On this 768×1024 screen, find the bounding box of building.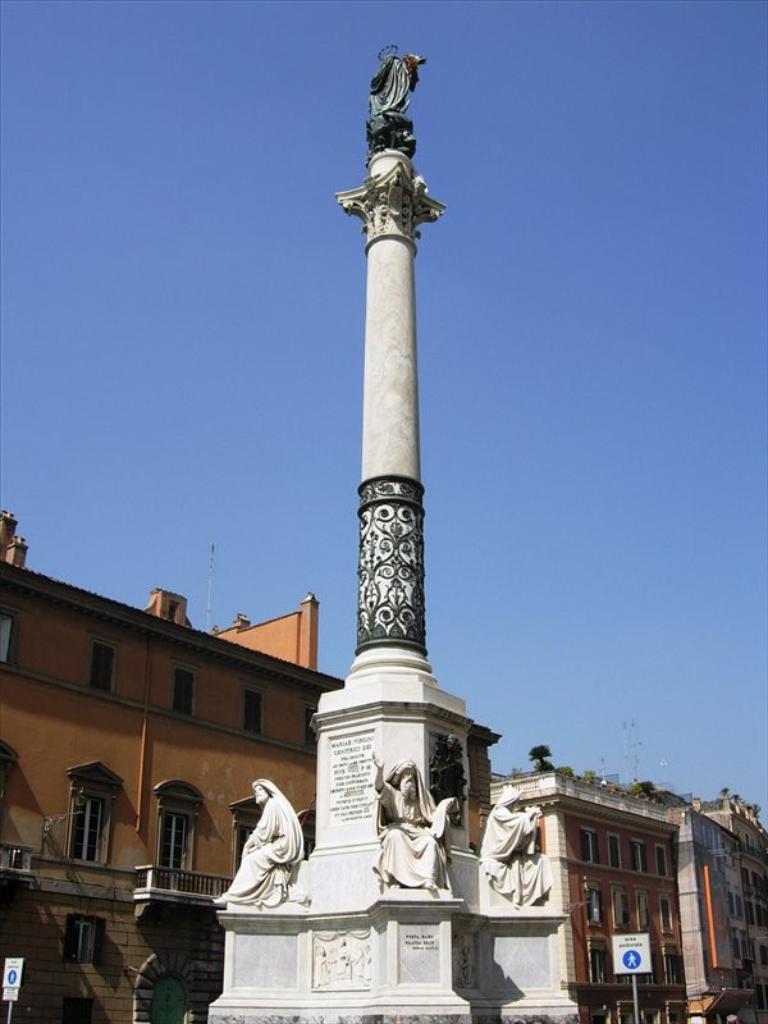
Bounding box: 0 507 342 1023.
